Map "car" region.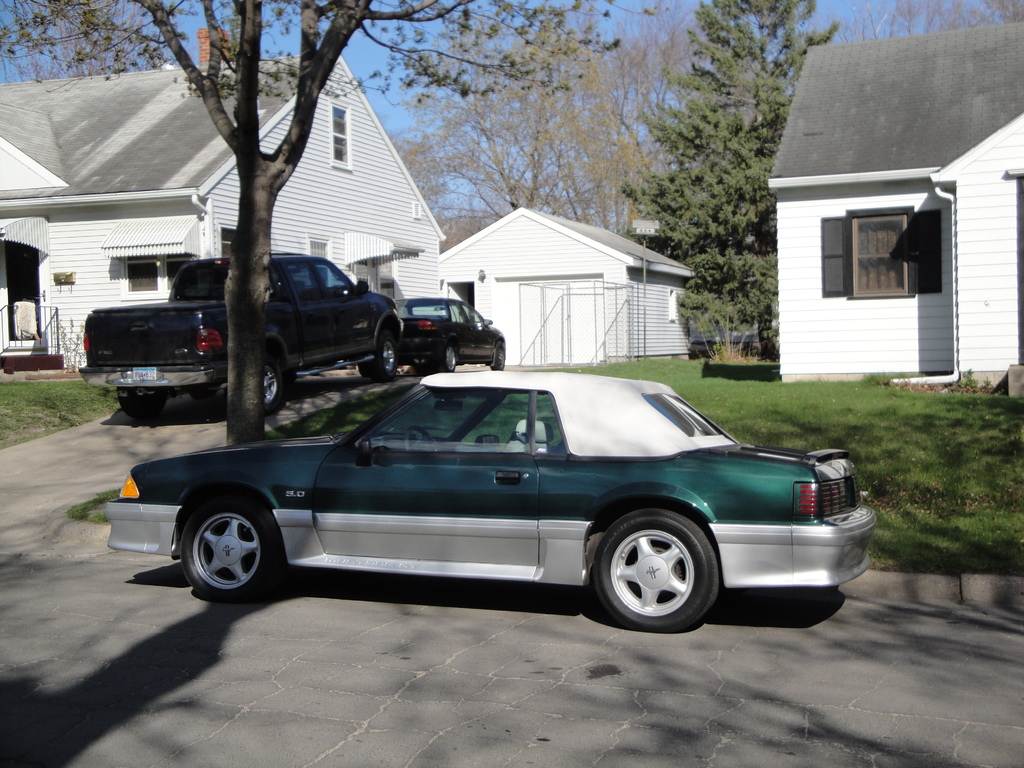
Mapped to locate(394, 296, 505, 372).
